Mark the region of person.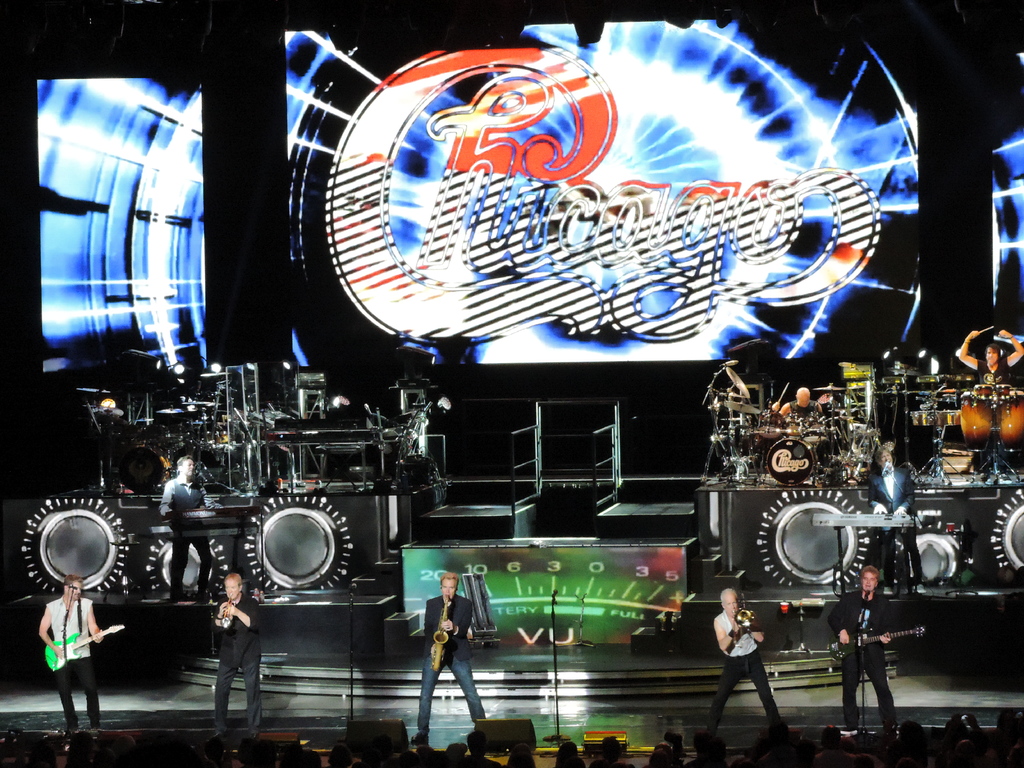
Region: (left=408, top=573, right=486, bottom=743).
